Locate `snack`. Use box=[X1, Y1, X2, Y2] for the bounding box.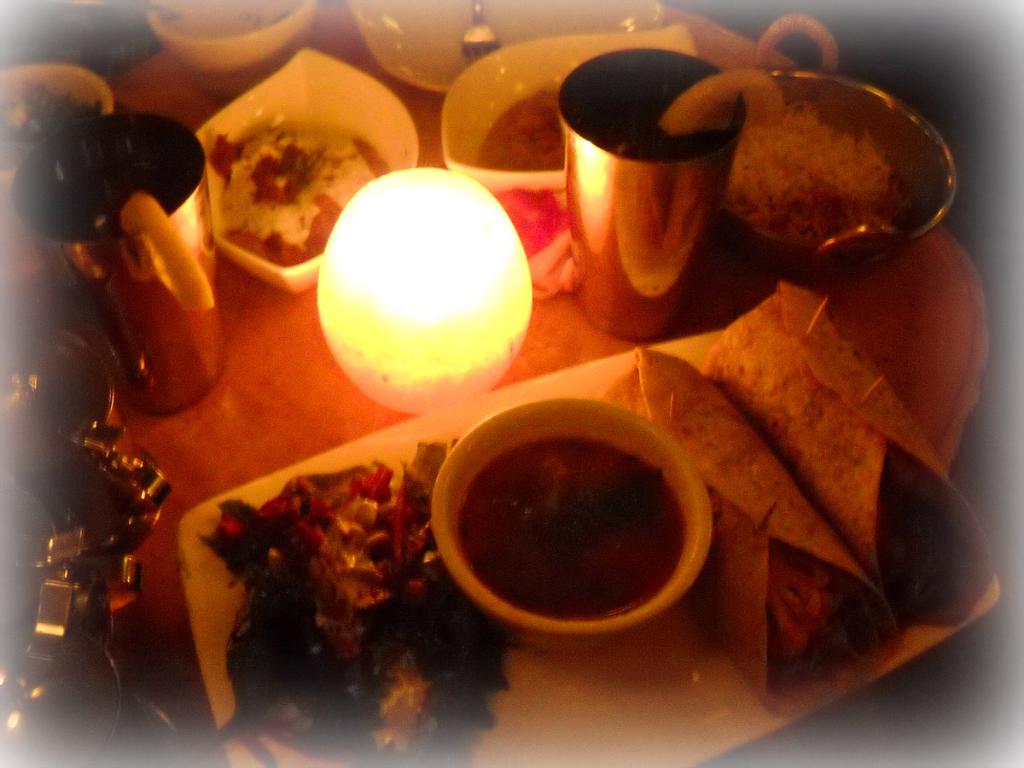
box=[665, 248, 957, 683].
